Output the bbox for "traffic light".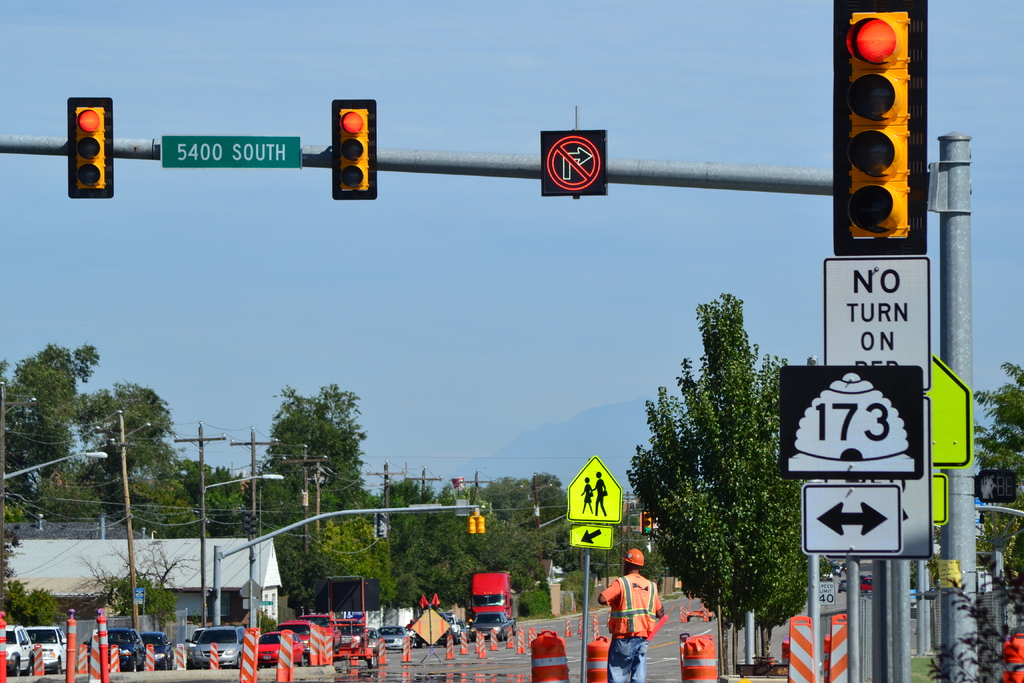
bbox=(833, 0, 929, 258).
